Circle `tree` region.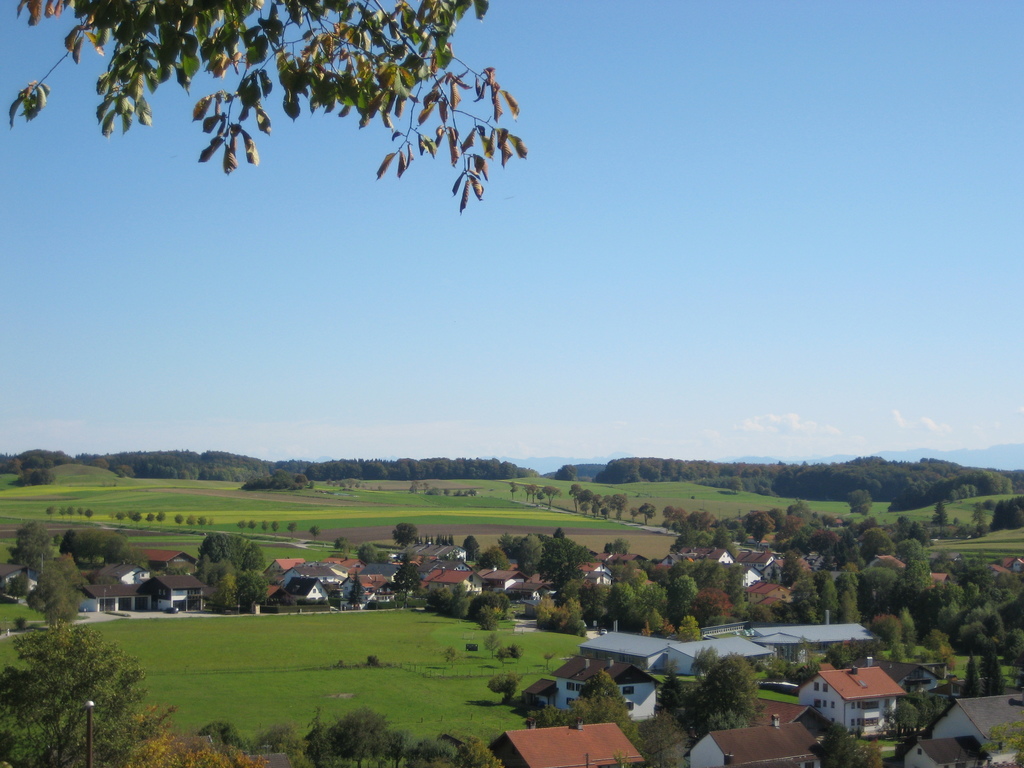
Region: bbox(196, 514, 208, 529).
